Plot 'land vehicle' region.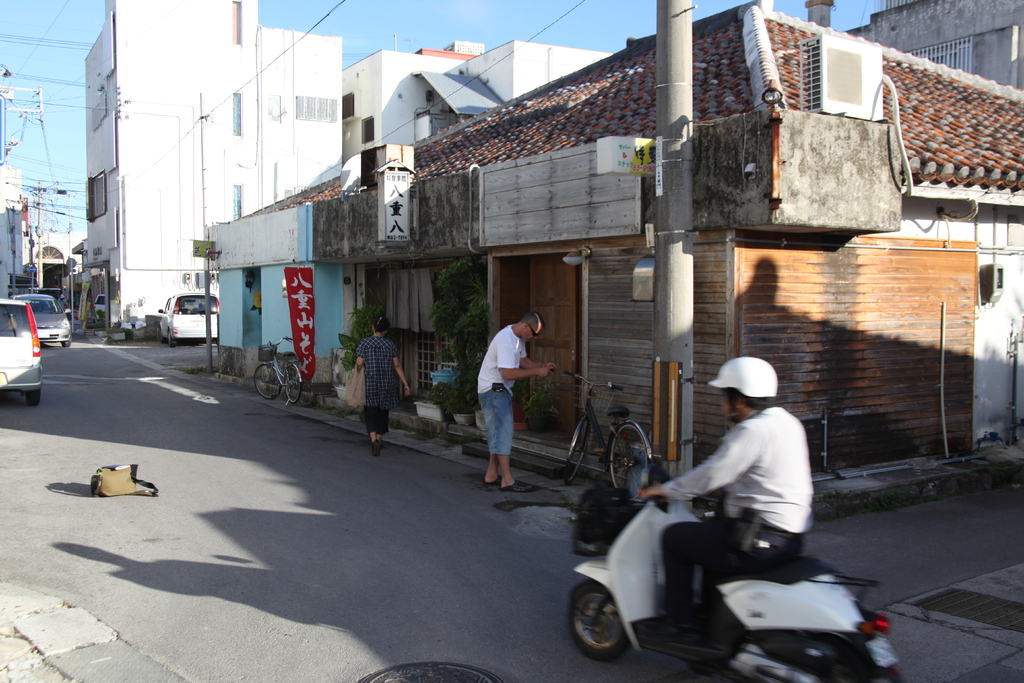
Plotted at (left=90, top=292, right=104, bottom=320).
